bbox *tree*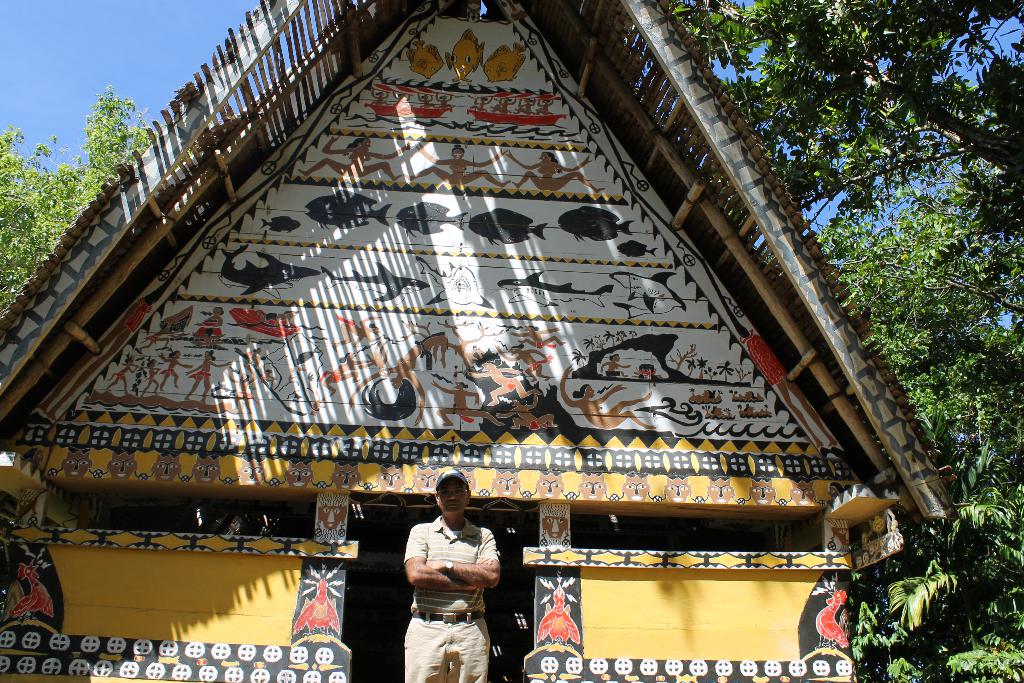
bbox=(0, 83, 140, 335)
